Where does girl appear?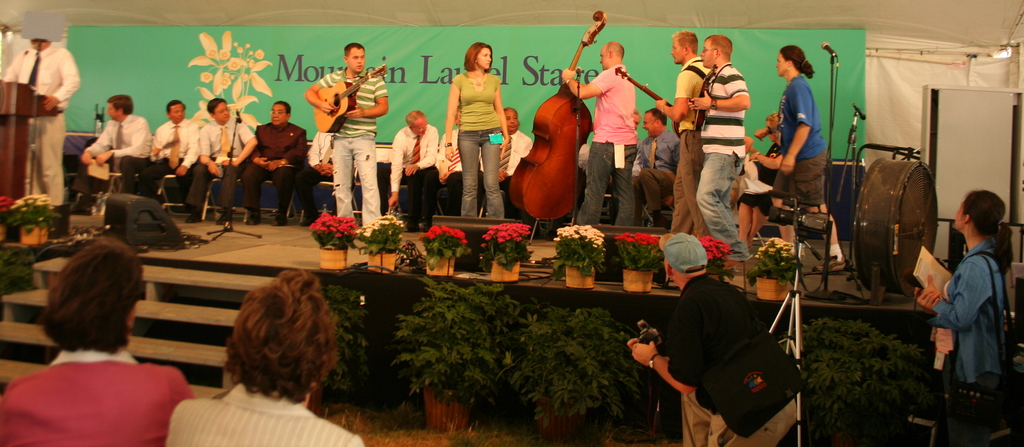
Appears at 919 187 1017 446.
